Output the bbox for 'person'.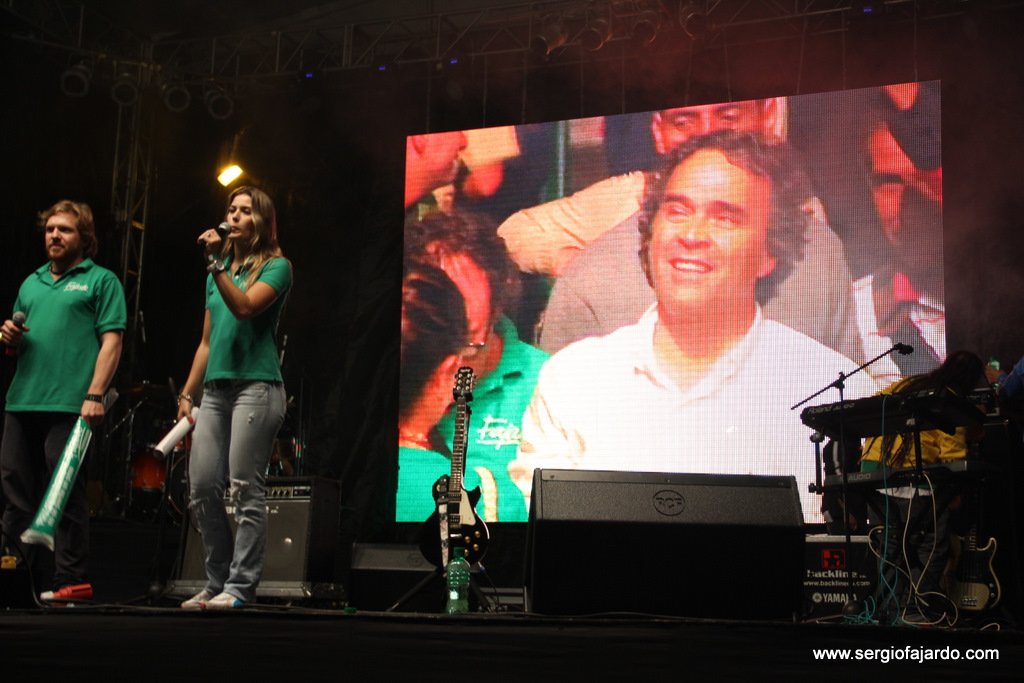
{"left": 400, "top": 129, "right": 518, "bottom": 206}.
